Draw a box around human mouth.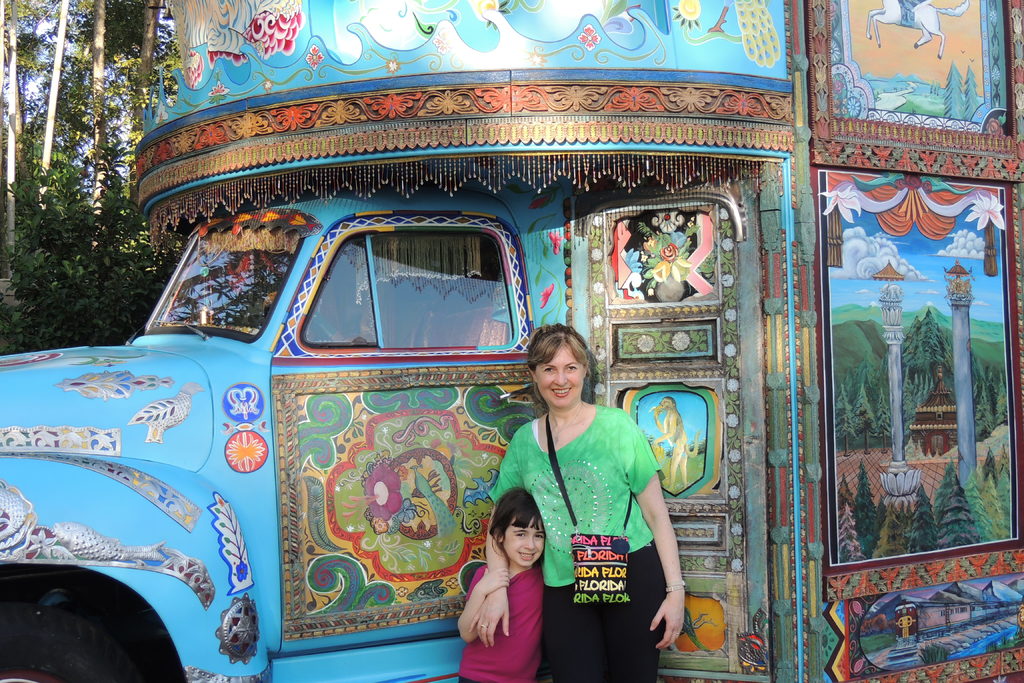
x1=514, y1=550, x2=541, y2=564.
